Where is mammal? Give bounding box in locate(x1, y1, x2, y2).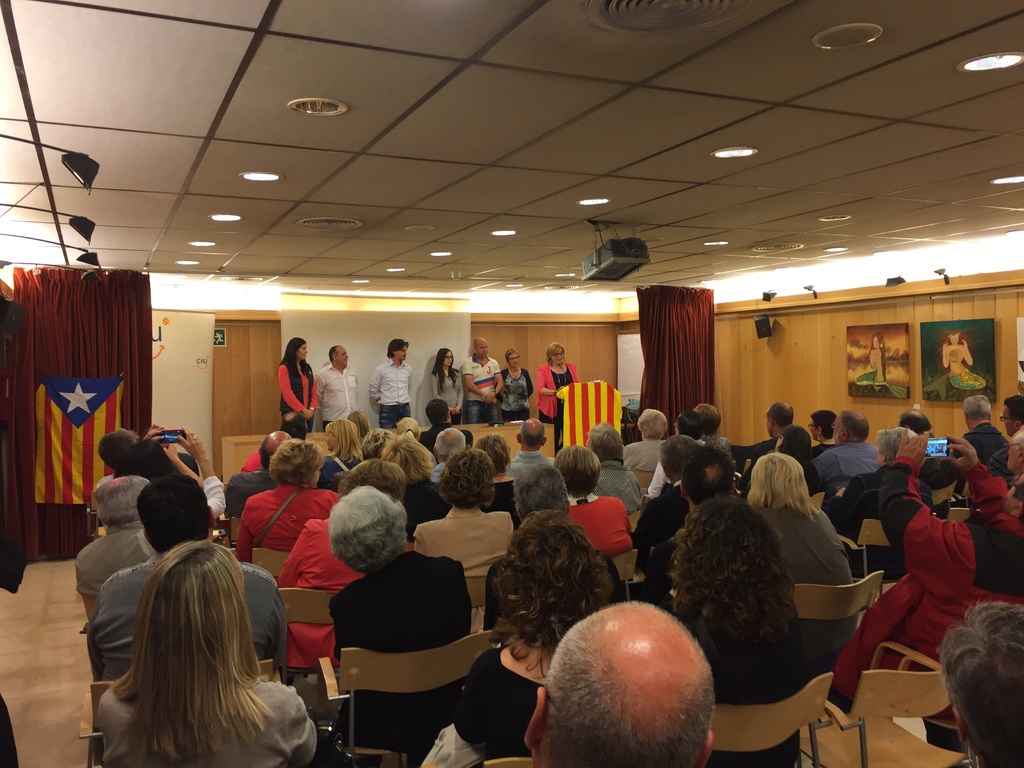
locate(435, 346, 461, 419).
